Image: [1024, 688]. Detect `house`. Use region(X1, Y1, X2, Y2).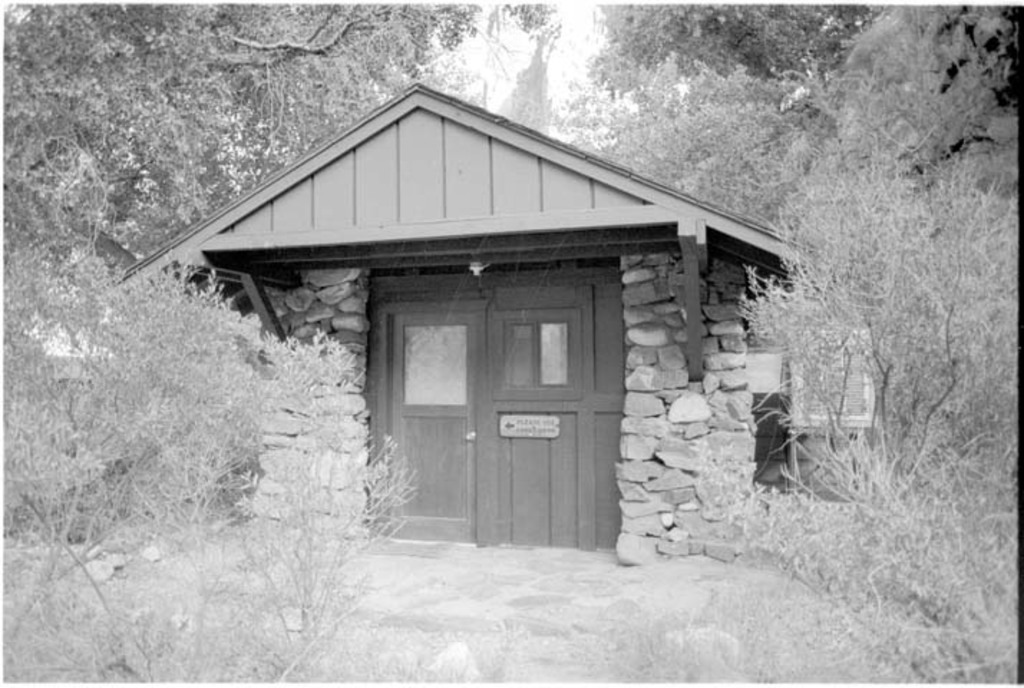
region(85, 77, 832, 558).
